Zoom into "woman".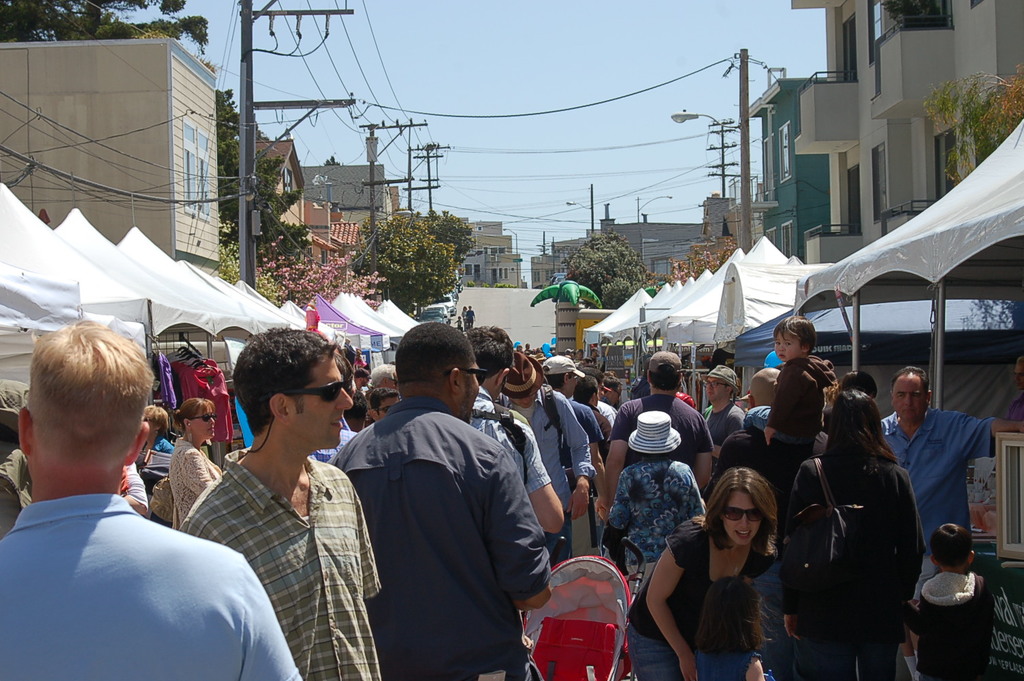
Zoom target: 163 396 217 530.
